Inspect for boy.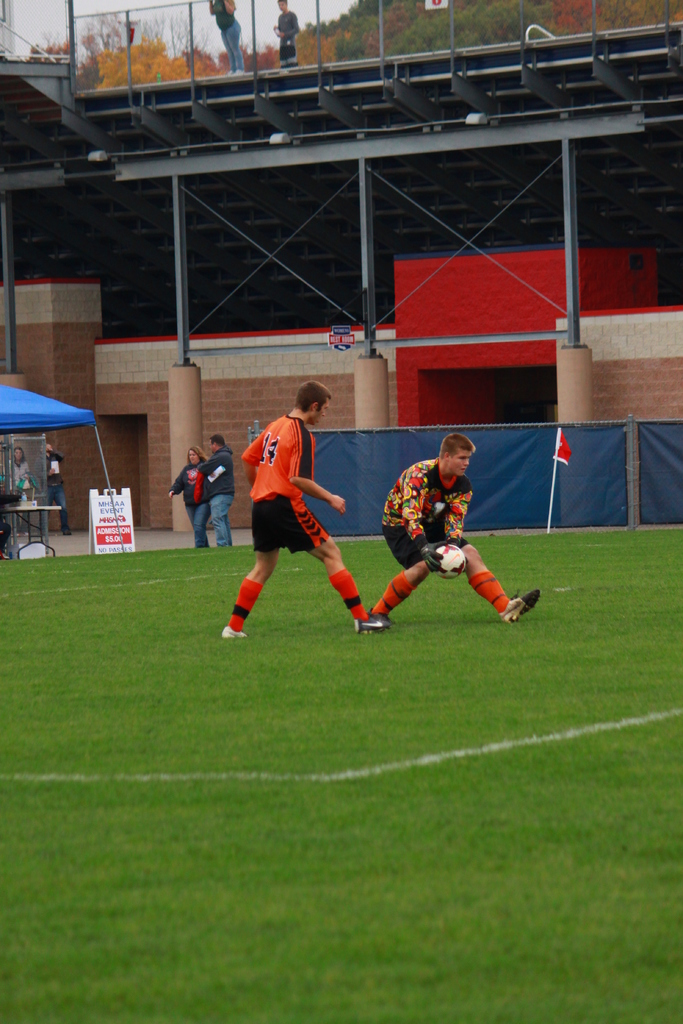
Inspection: BBox(215, 376, 390, 645).
